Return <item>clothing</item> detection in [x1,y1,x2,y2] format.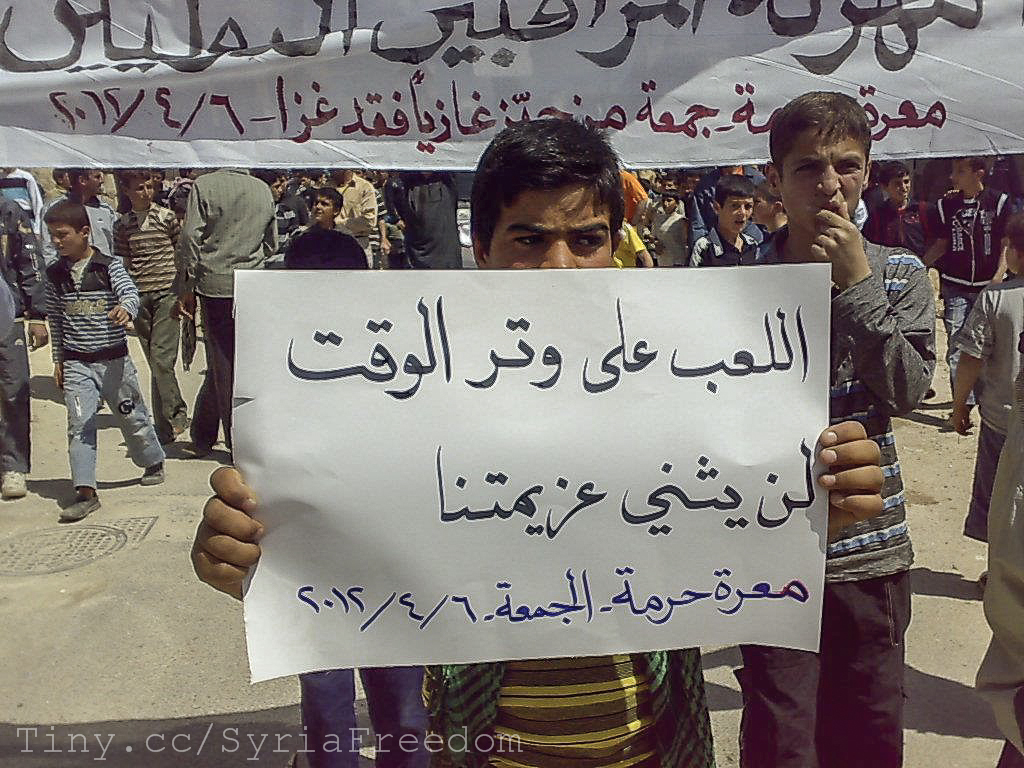
[734,223,938,767].
